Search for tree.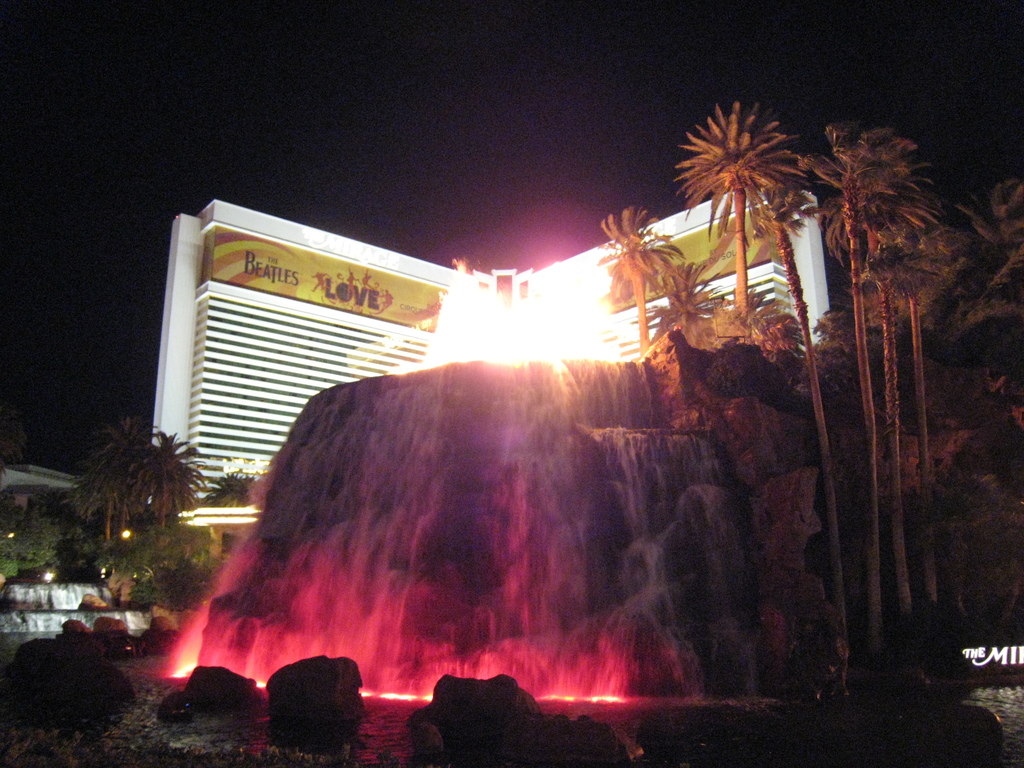
Found at detection(128, 426, 211, 566).
